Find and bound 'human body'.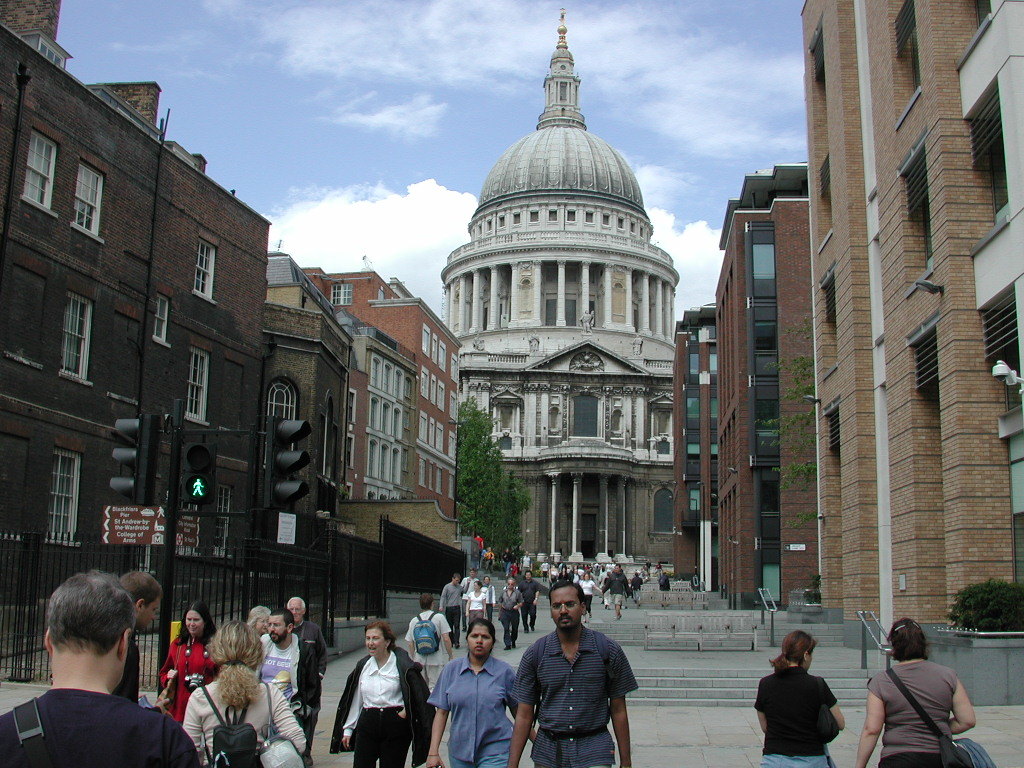
Bound: x1=582 y1=579 x2=601 y2=615.
